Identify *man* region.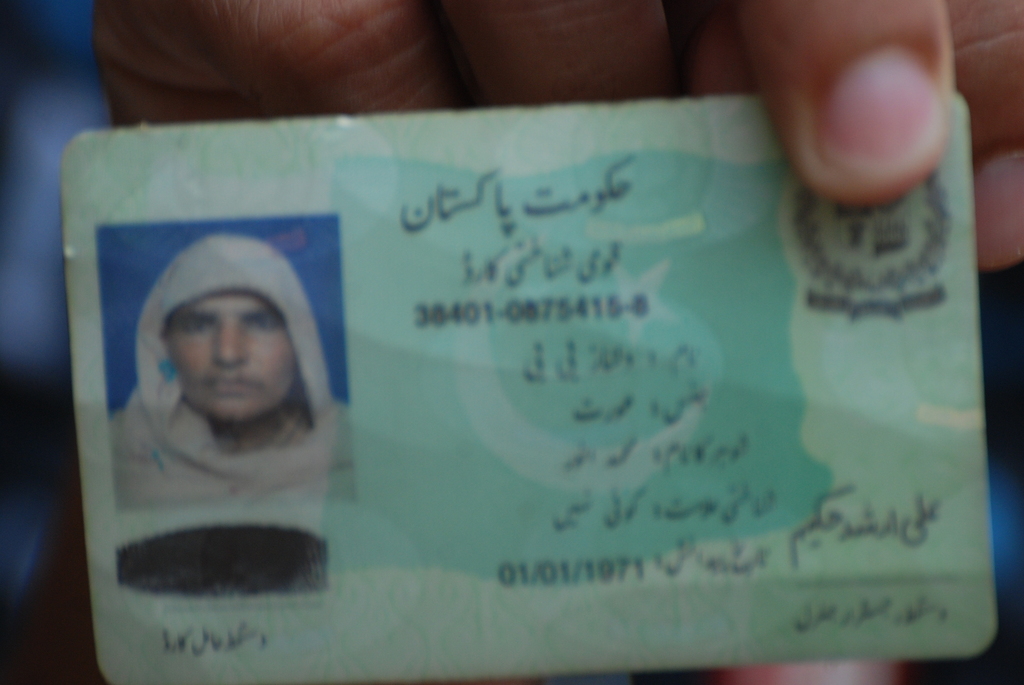
Region: {"x1": 76, "y1": 239, "x2": 353, "y2": 538}.
